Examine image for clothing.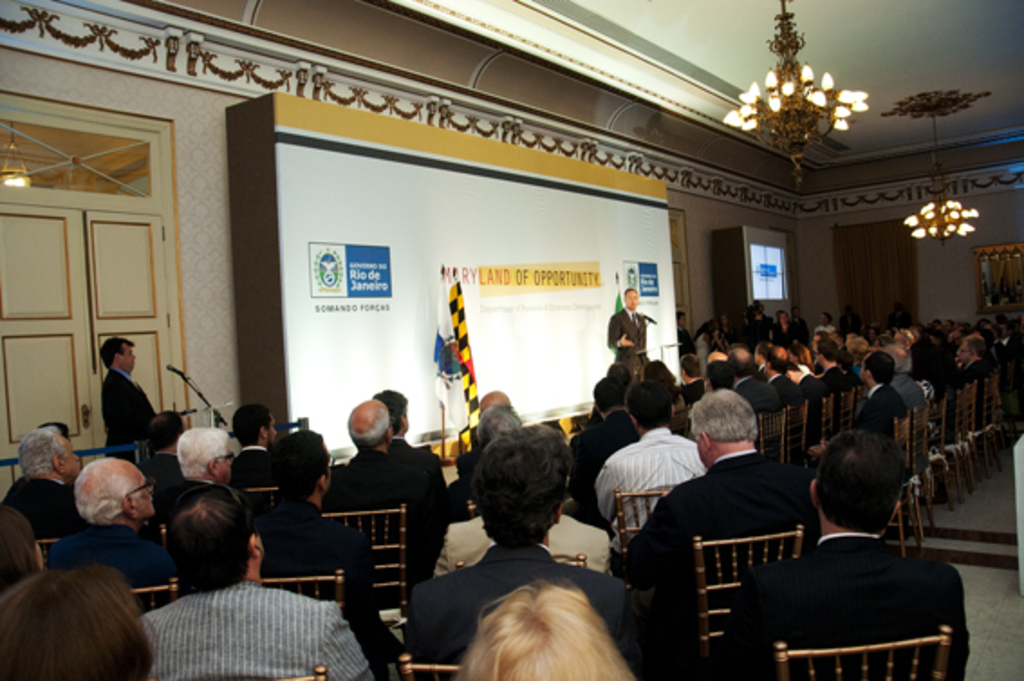
Examination result: BBox(43, 517, 181, 607).
